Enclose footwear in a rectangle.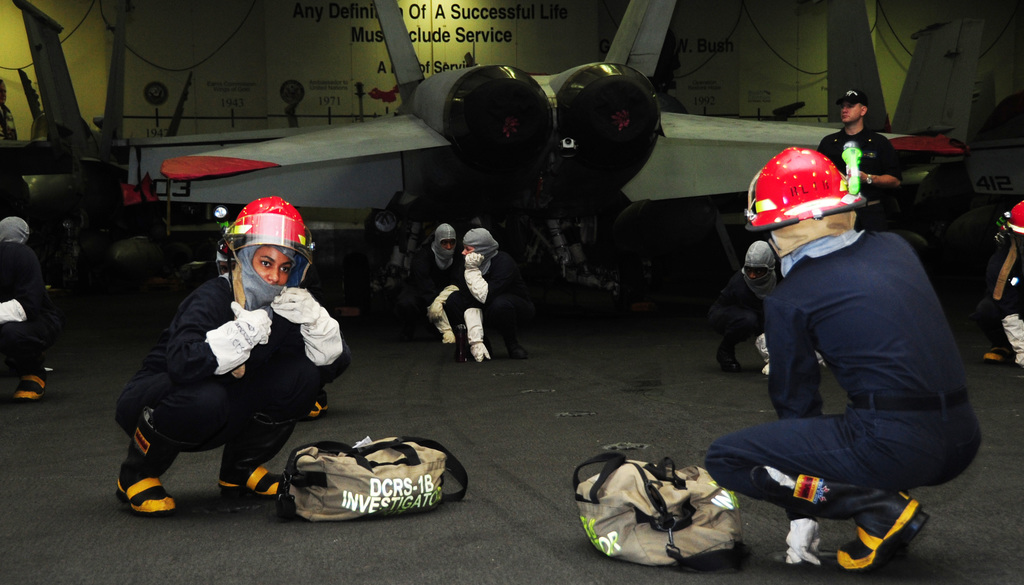
bbox(496, 316, 533, 360).
